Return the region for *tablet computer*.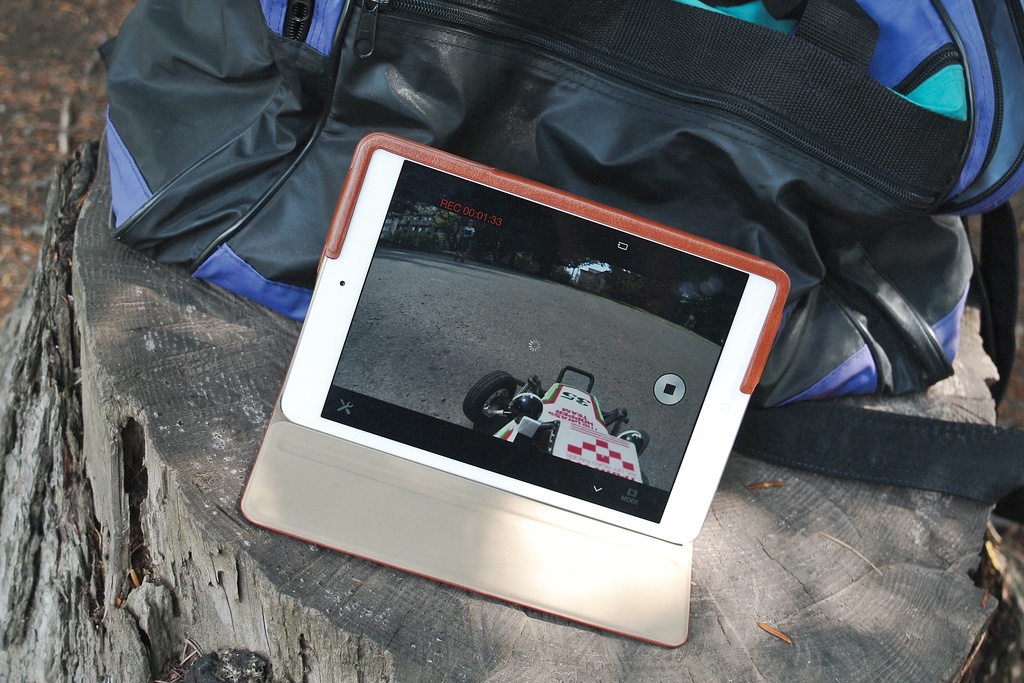
x1=279, y1=128, x2=791, y2=549.
